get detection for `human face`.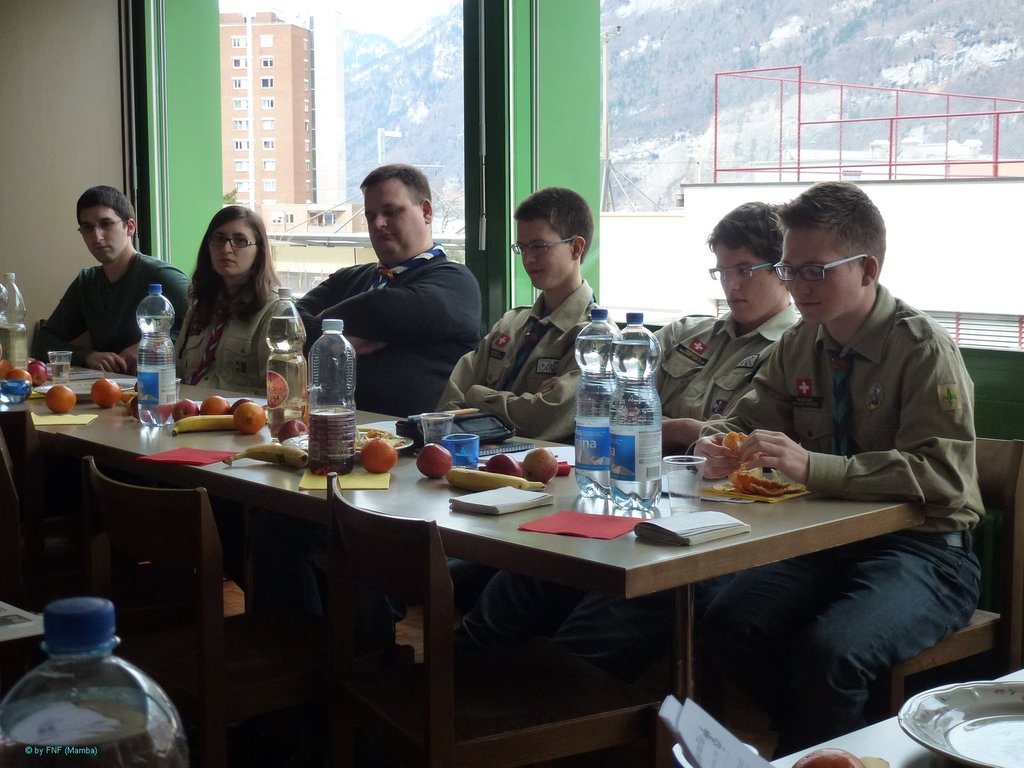
Detection: box=[201, 219, 255, 281].
